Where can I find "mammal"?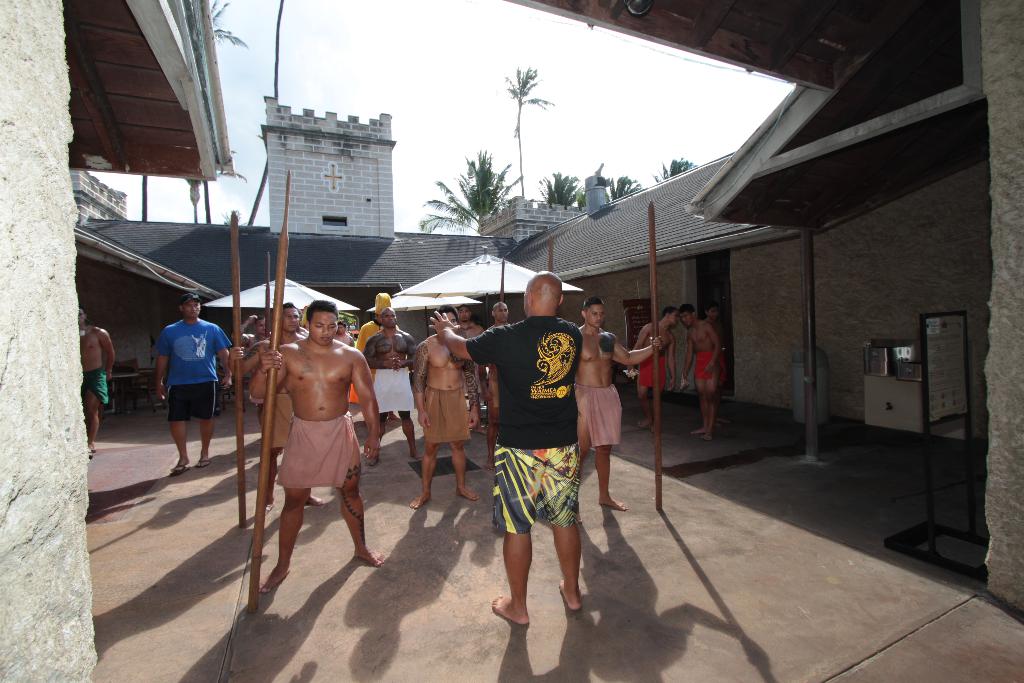
You can find it at 627,306,676,428.
